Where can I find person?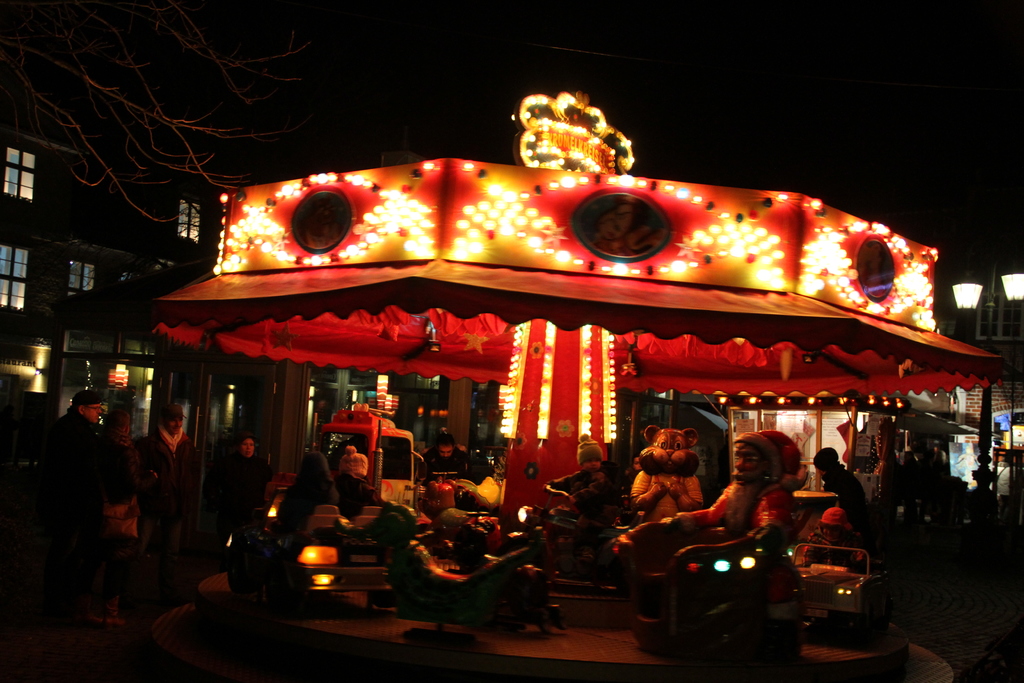
You can find it at [364,497,408,558].
